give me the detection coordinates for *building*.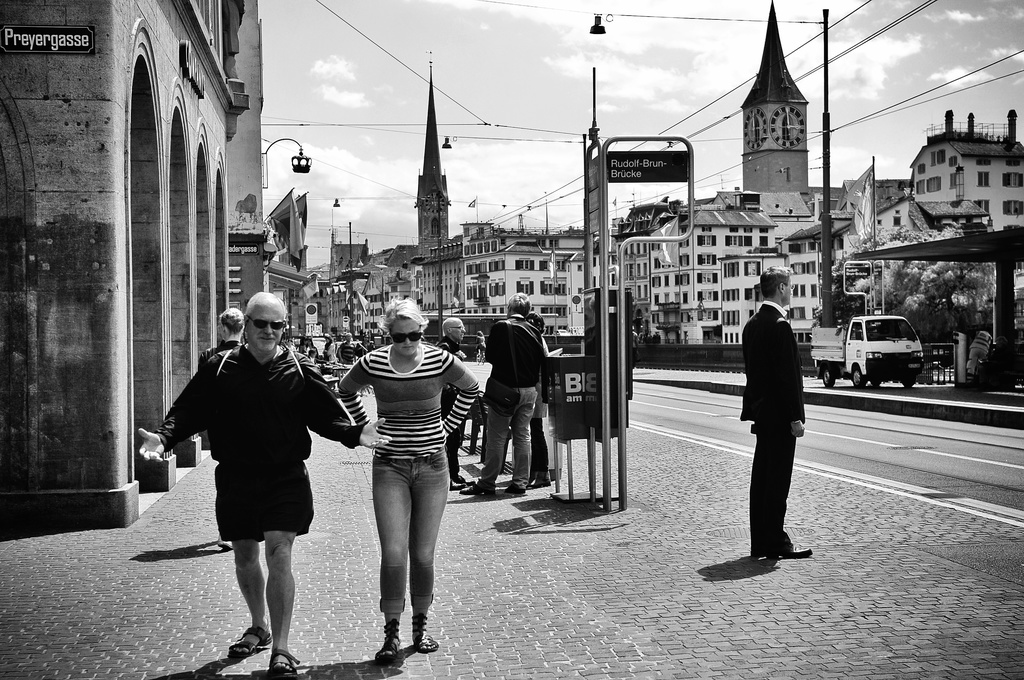
BBox(0, 0, 250, 528).
